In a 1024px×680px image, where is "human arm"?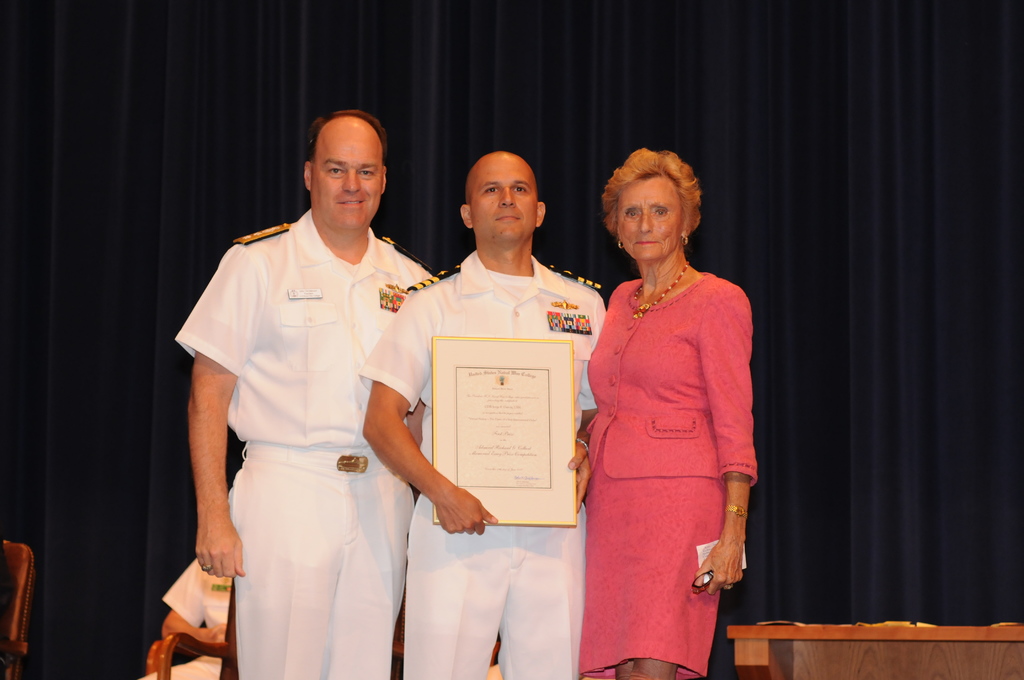
563,287,605,514.
